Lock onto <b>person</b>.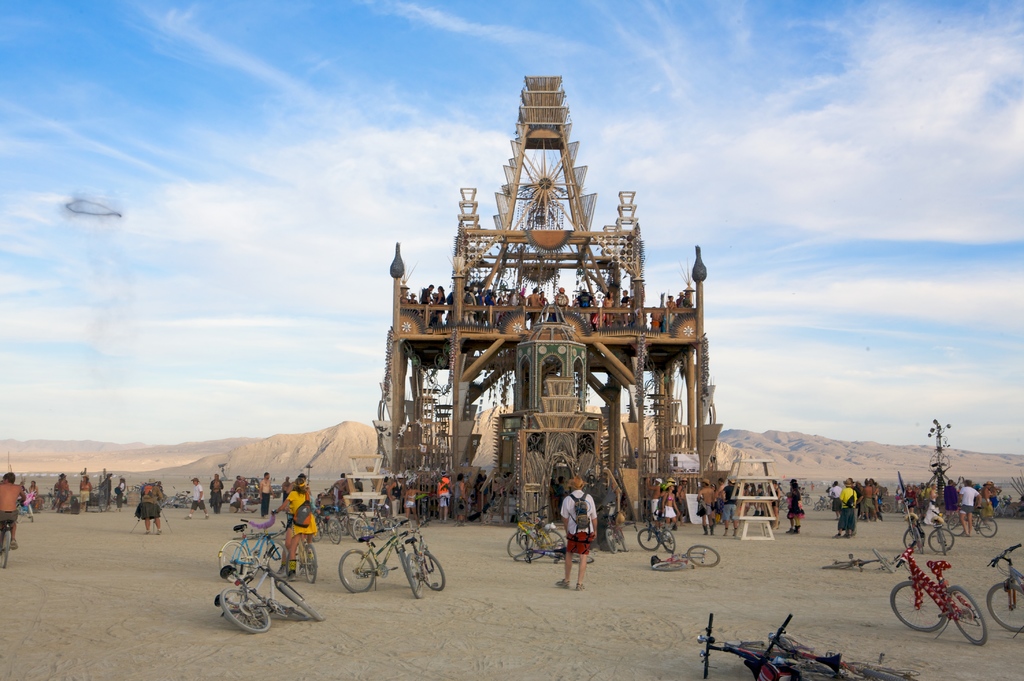
Locked: box=[209, 473, 224, 513].
